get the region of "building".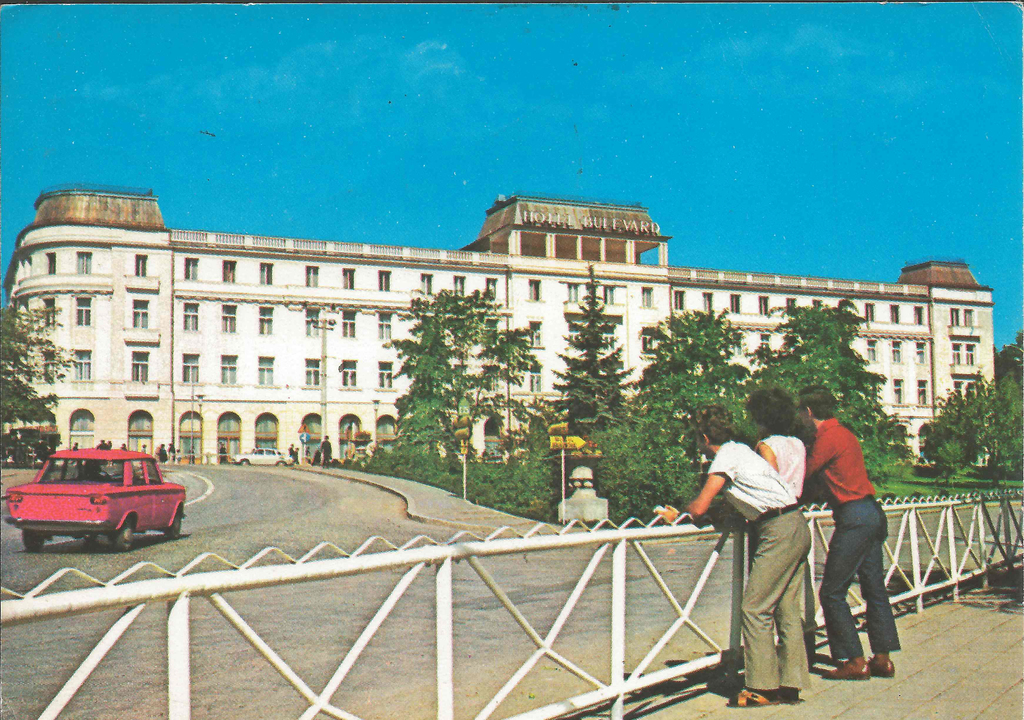
(left=0, top=183, right=996, bottom=469).
